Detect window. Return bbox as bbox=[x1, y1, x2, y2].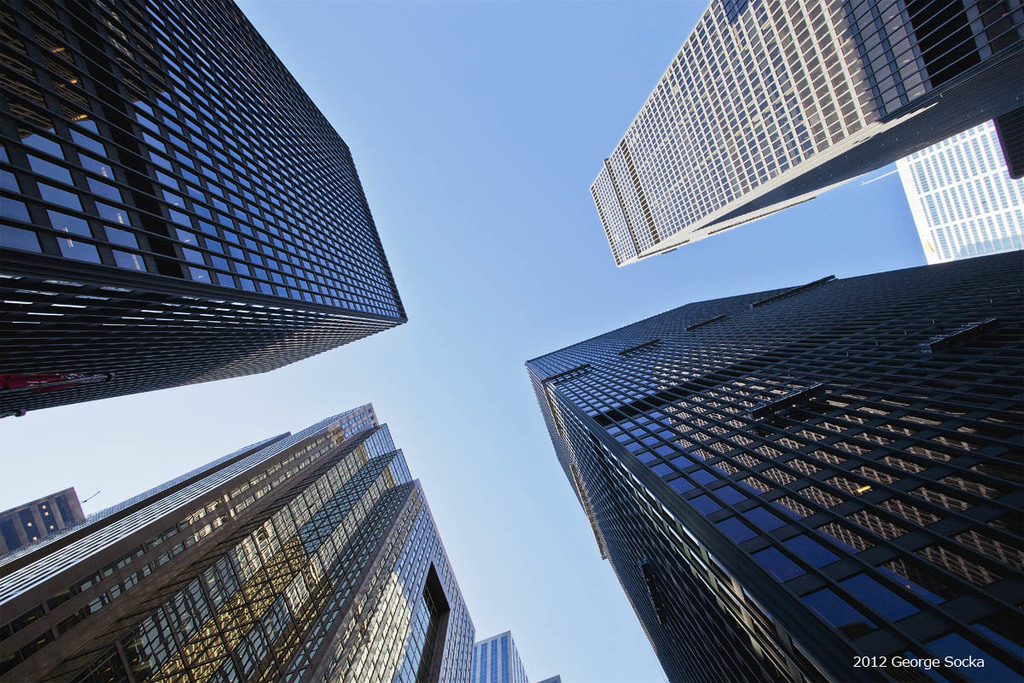
bbox=[637, 451, 658, 466].
